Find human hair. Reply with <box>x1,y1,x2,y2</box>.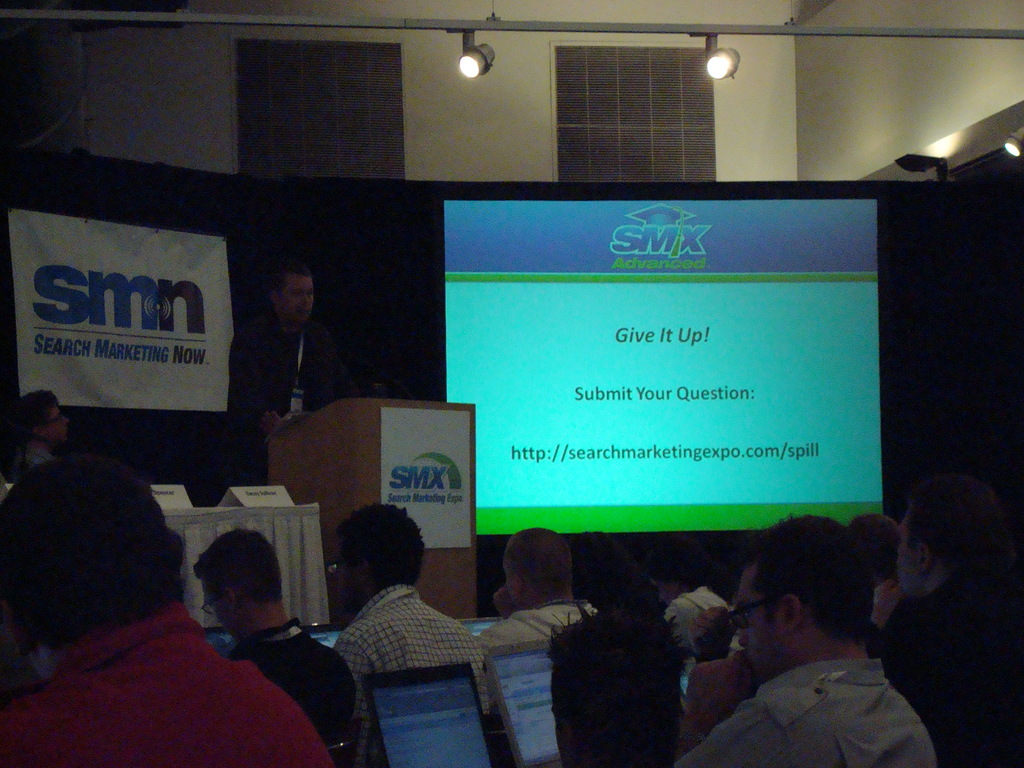
<box>264,260,307,287</box>.
